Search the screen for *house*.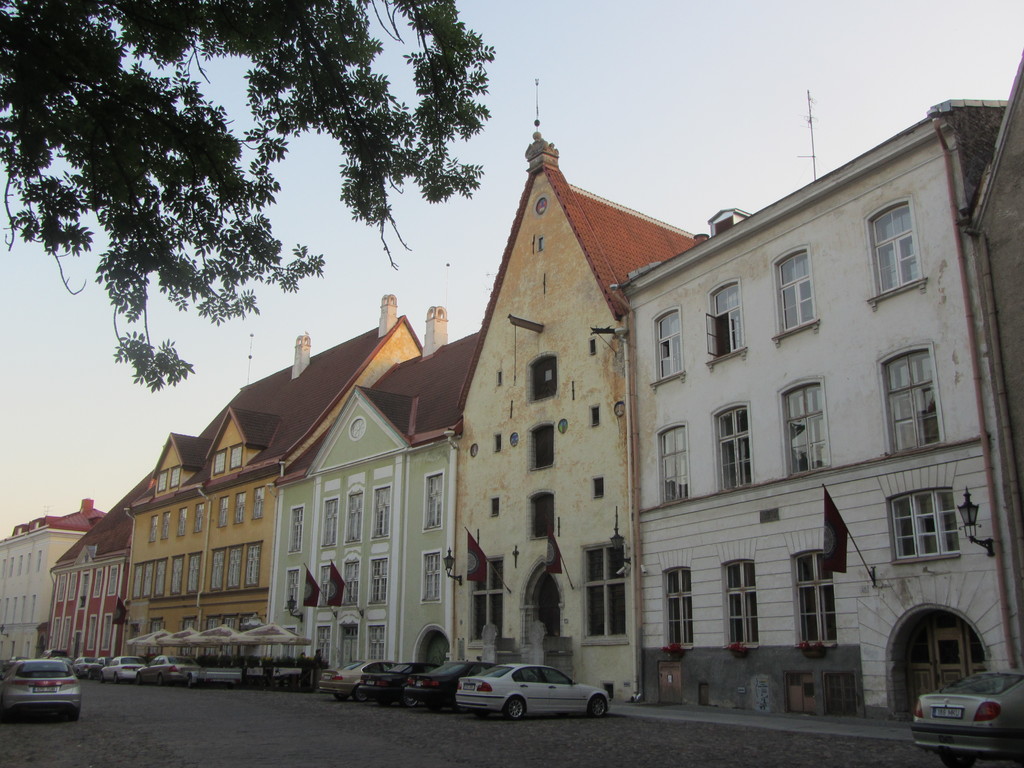
Found at [595,71,1010,737].
